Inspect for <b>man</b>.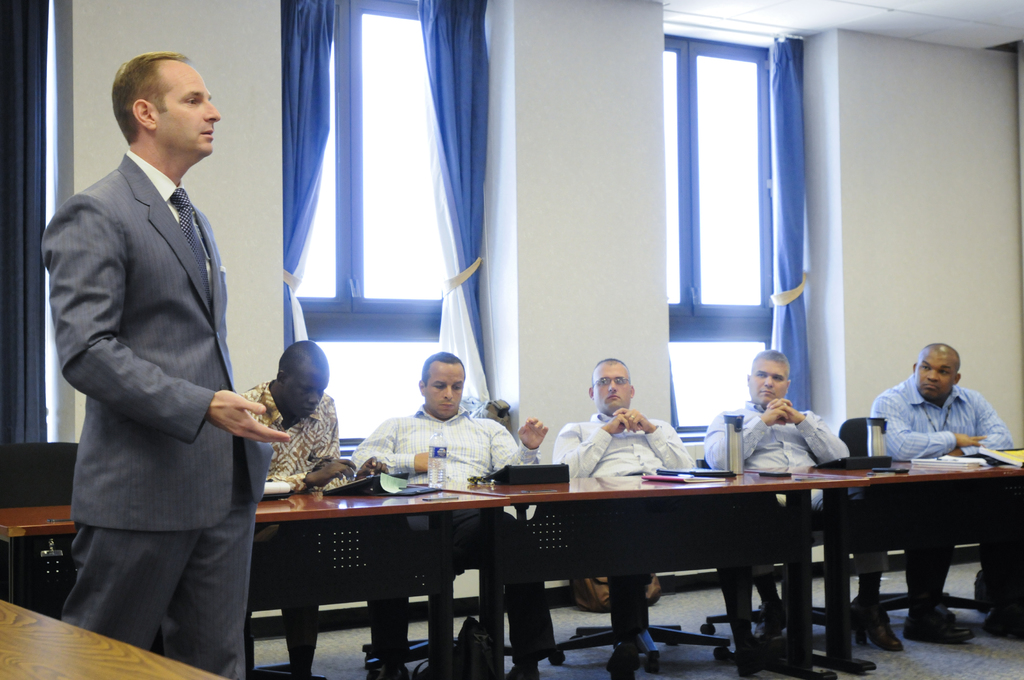
Inspection: <bbox>701, 350, 908, 651</bbox>.
